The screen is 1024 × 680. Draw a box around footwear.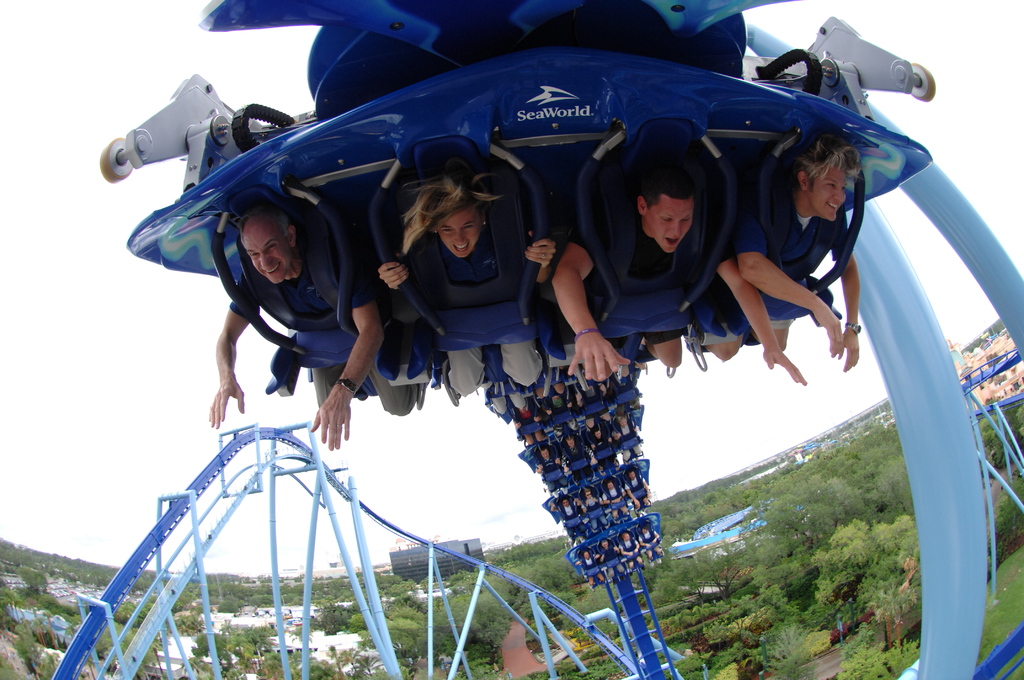
bbox=(591, 585, 593, 589).
